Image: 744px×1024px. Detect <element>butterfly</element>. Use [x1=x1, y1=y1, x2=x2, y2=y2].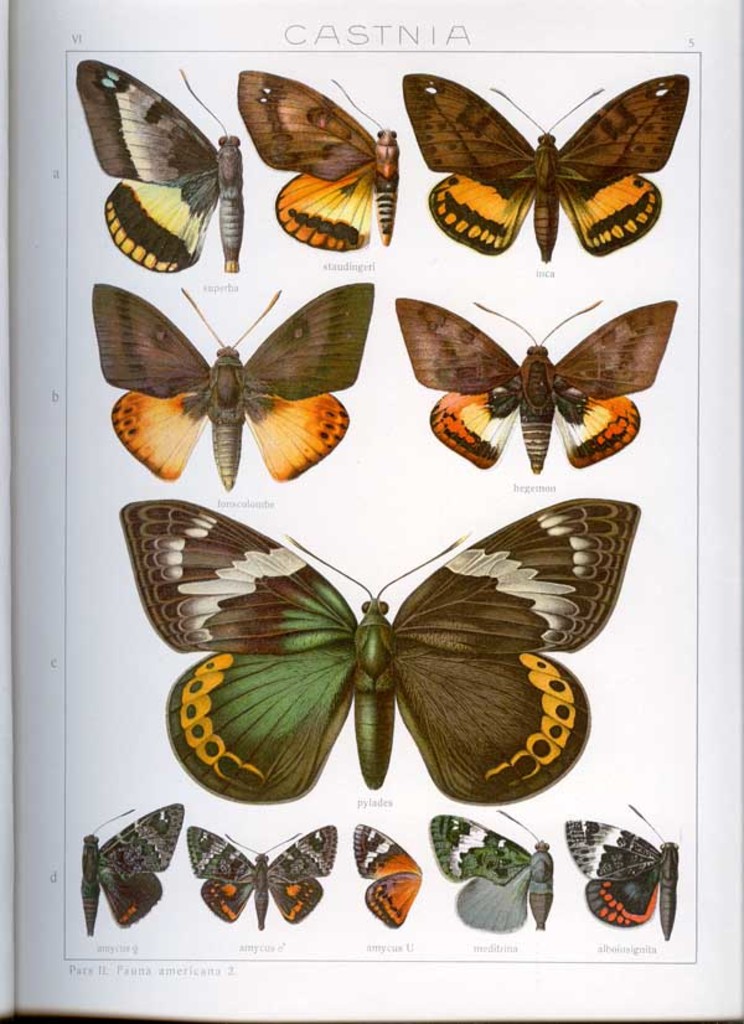
[x1=129, y1=495, x2=620, y2=814].
